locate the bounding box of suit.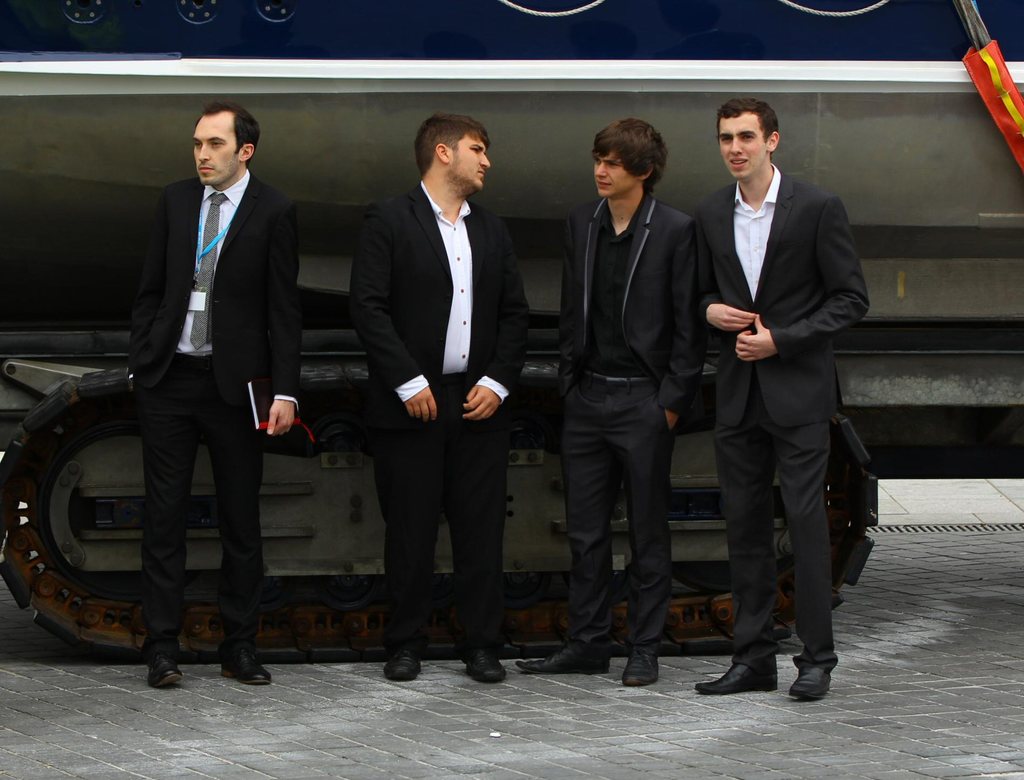
Bounding box: (left=129, top=176, right=301, bottom=658).
